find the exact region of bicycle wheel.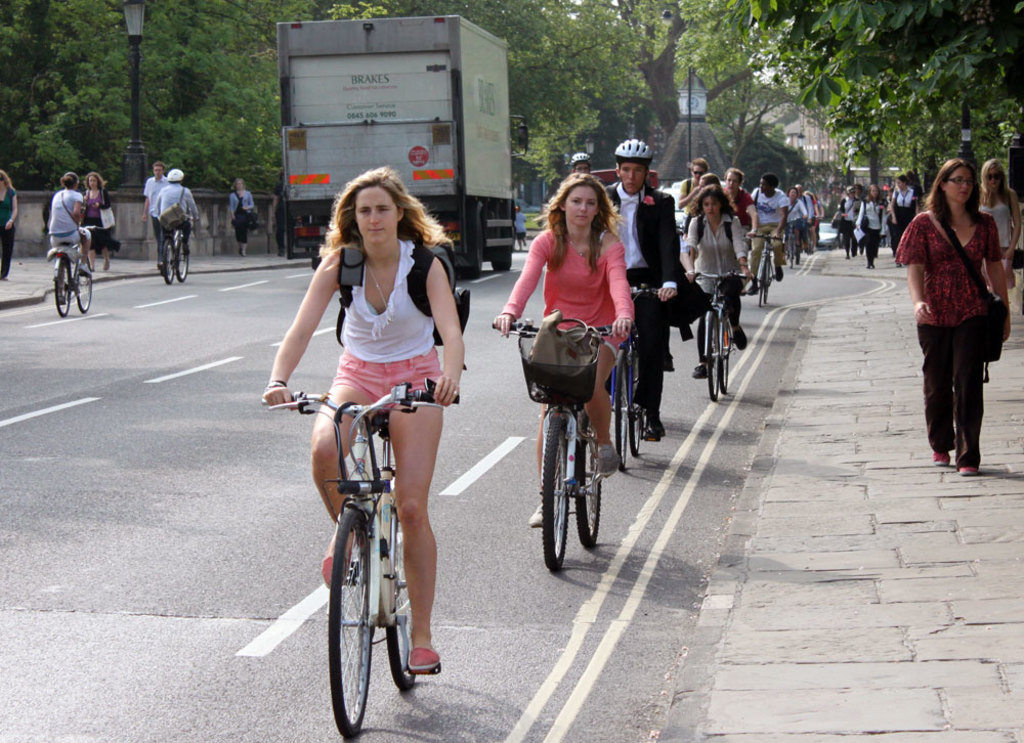
Exact region: bbox(380, 491, 422, 686).
